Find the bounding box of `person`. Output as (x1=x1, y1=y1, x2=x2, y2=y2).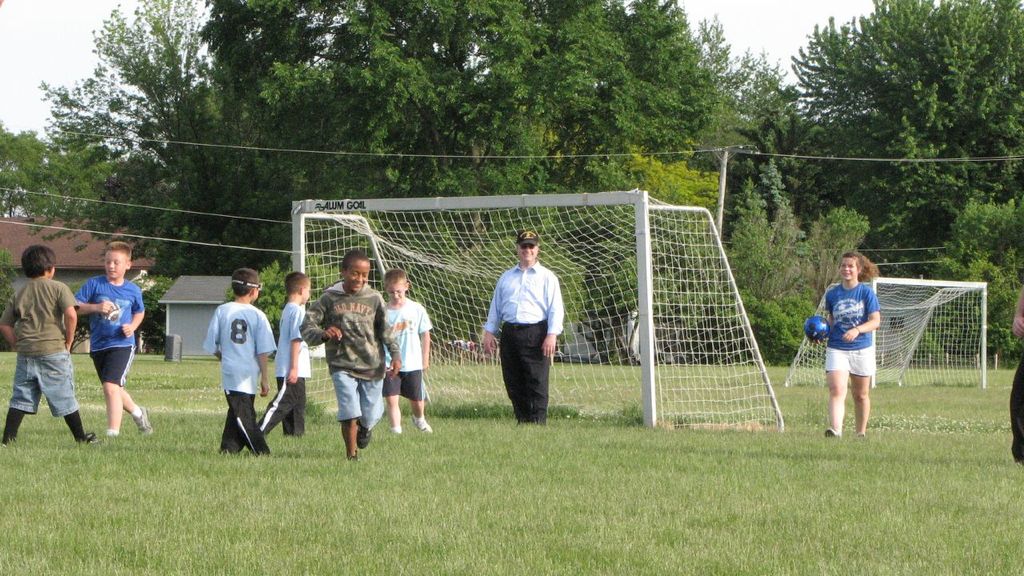
(x1=298, y1=256, x2=400, y2=453).
